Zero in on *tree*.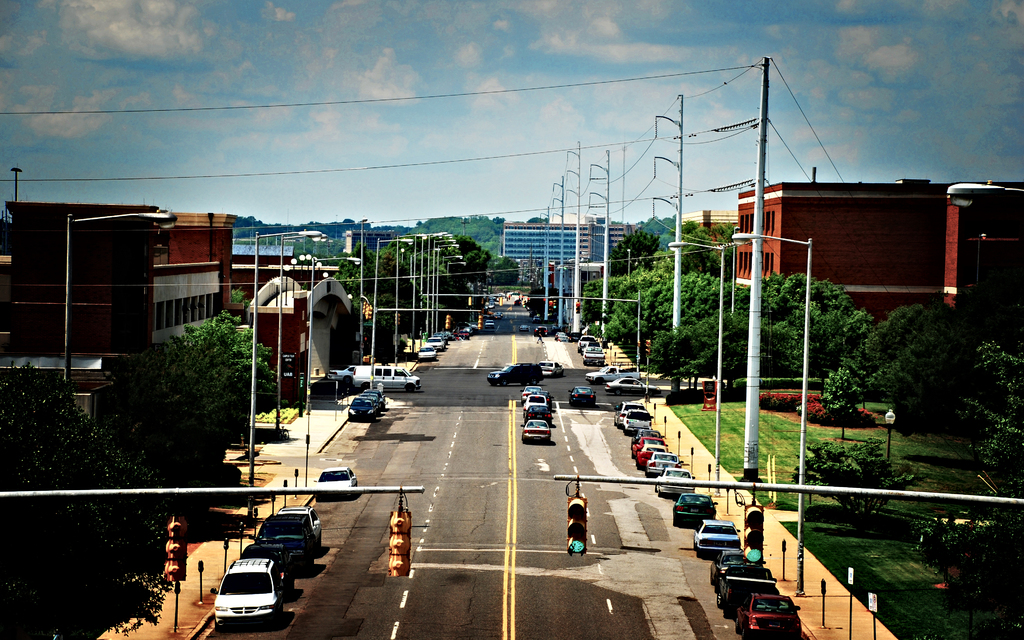
Zeroed in: [x1=118, y1=302, x2=287, y2=456].
